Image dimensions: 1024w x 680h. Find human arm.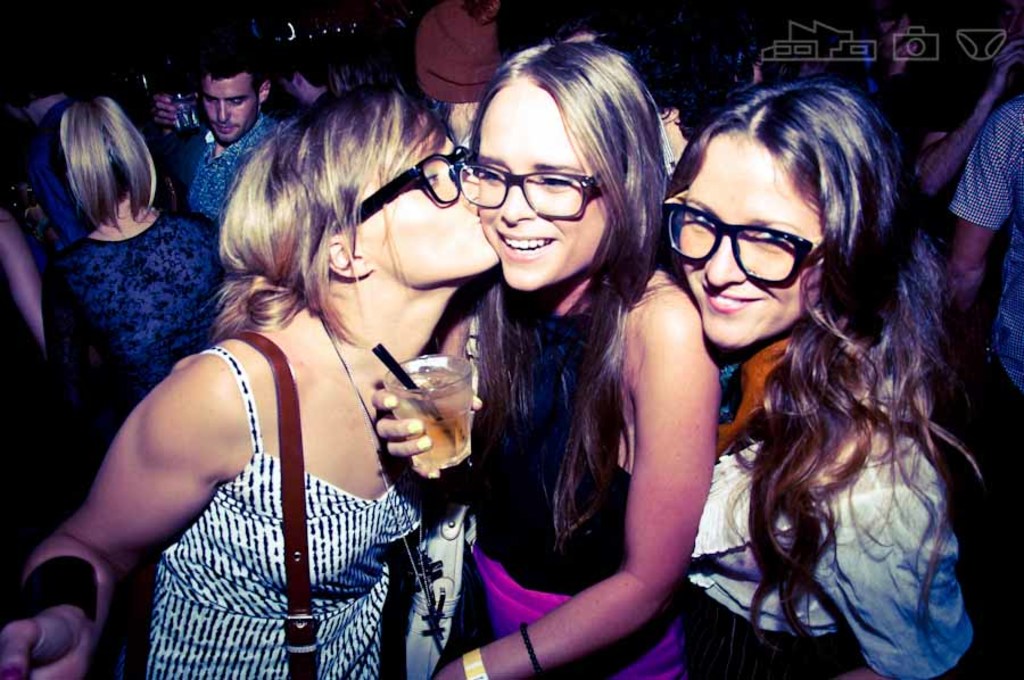
432,288,721,679.
